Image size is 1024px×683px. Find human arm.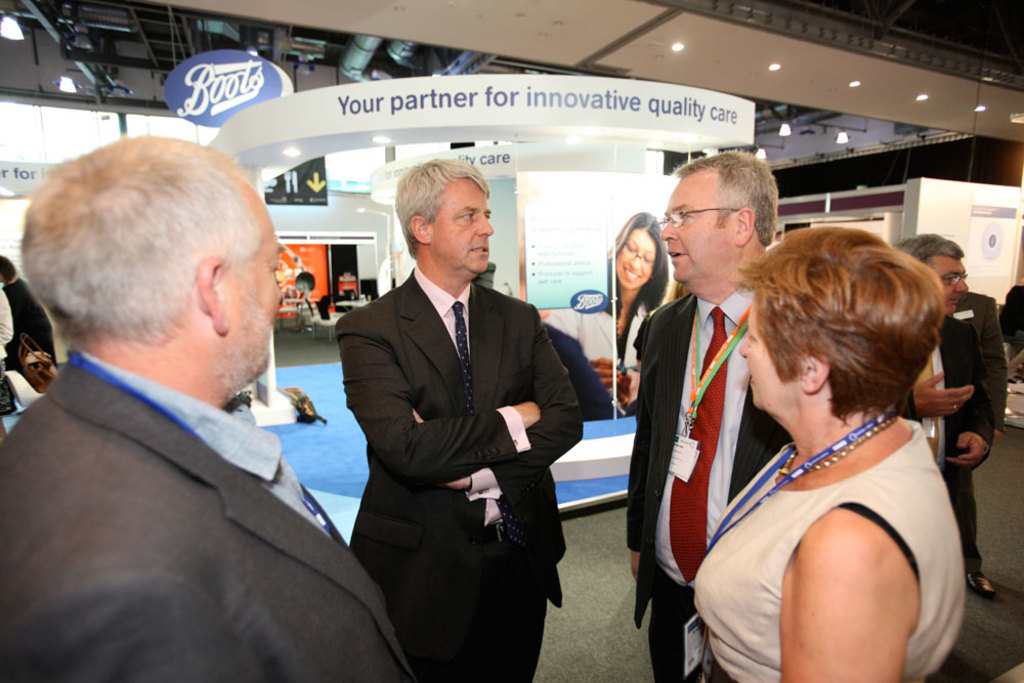
bbox=[0, 516, 276, 682].
